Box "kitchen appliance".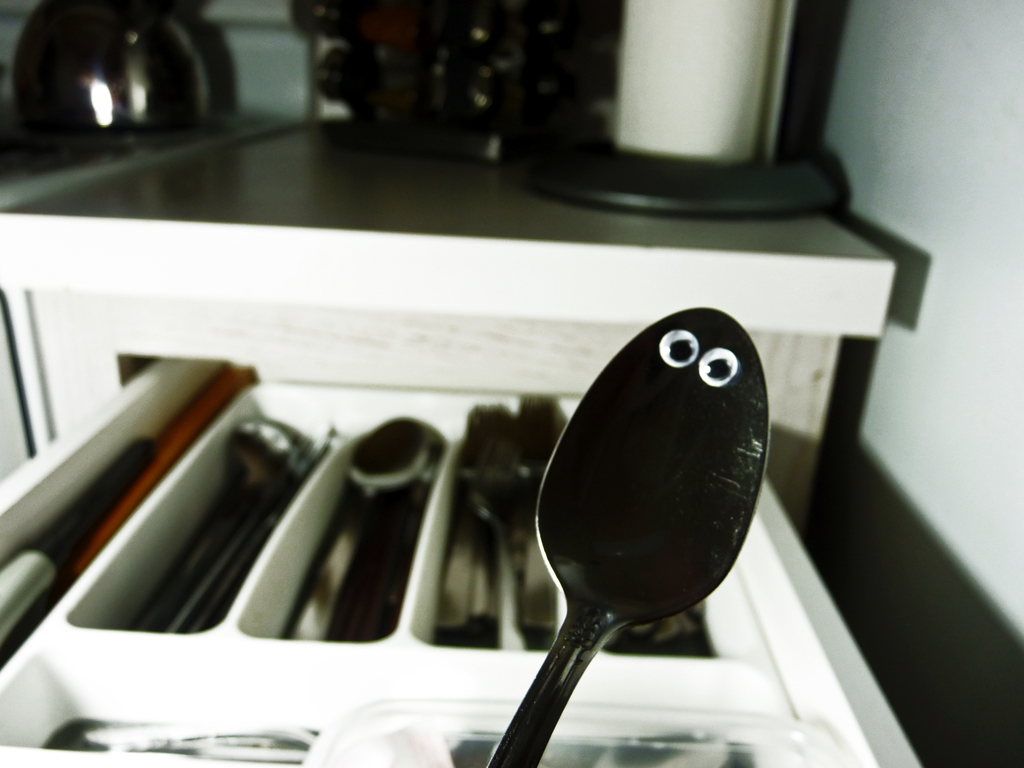
<bbox>41, 0, 209, 125</bbox>.
